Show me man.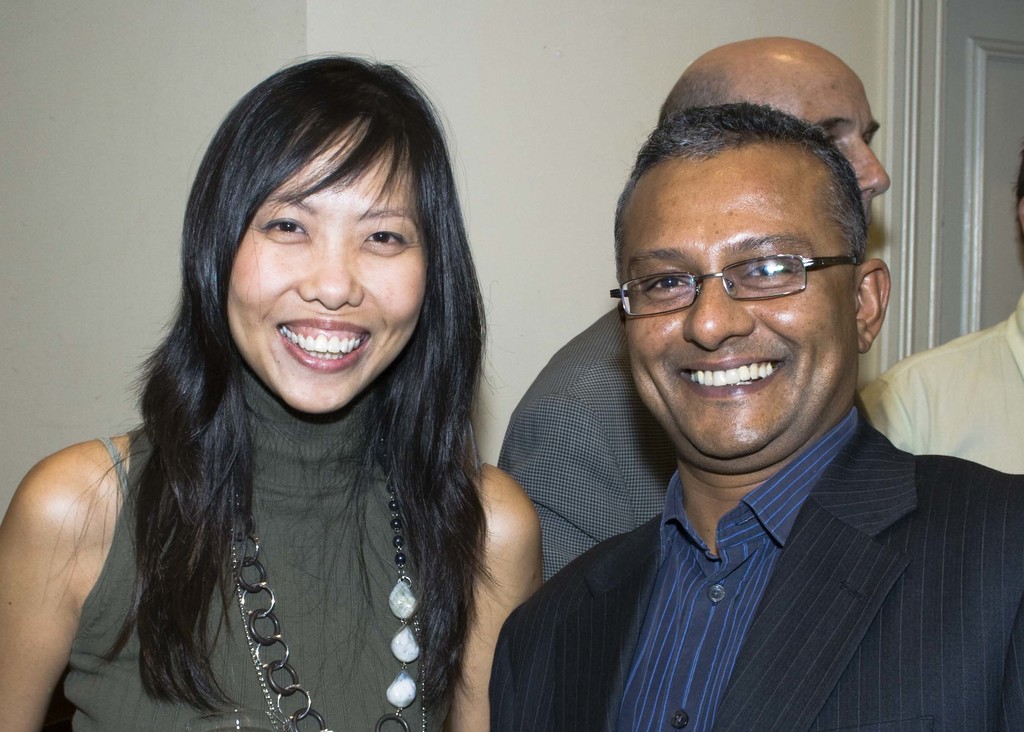
man is here: select_region(495, 24, 896, 592).
